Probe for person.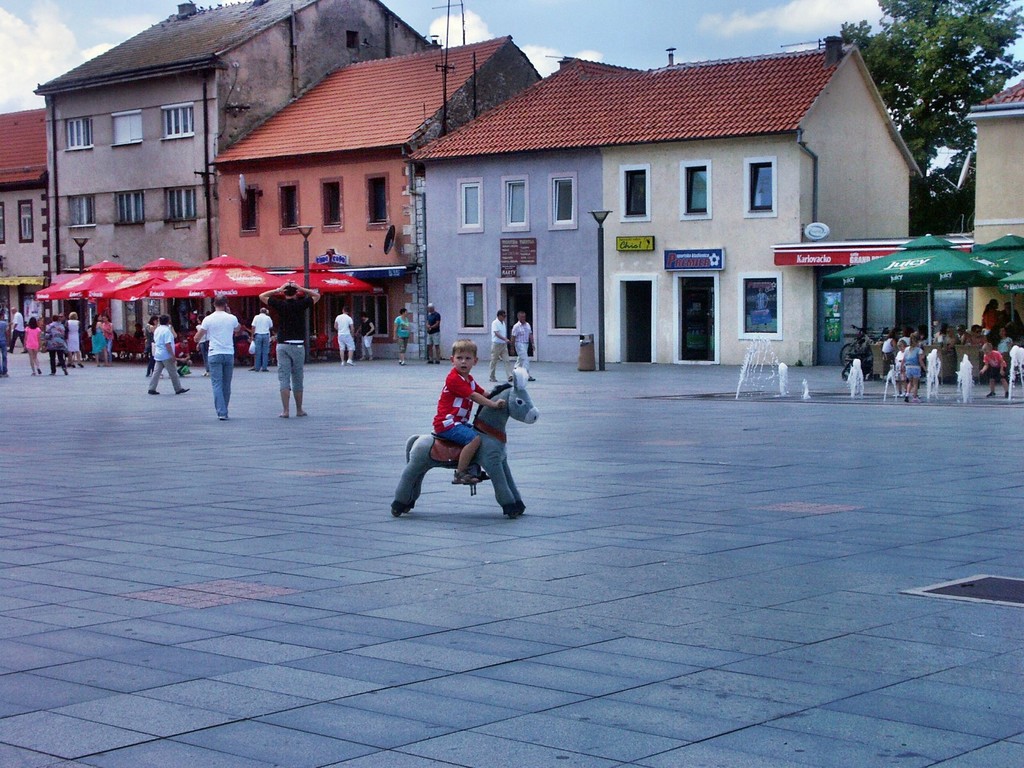
Probe result: Rect(253, 281, 324, 425).
